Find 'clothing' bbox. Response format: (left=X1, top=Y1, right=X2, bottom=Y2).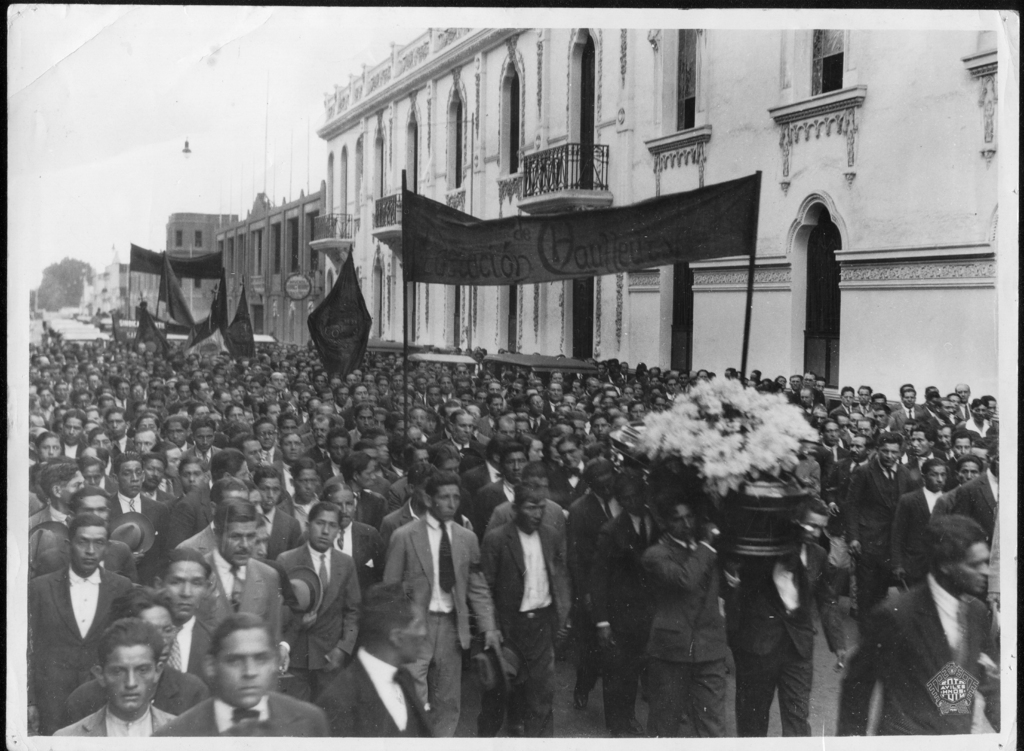
(left=625, top=500, right=753, bottom=736).
